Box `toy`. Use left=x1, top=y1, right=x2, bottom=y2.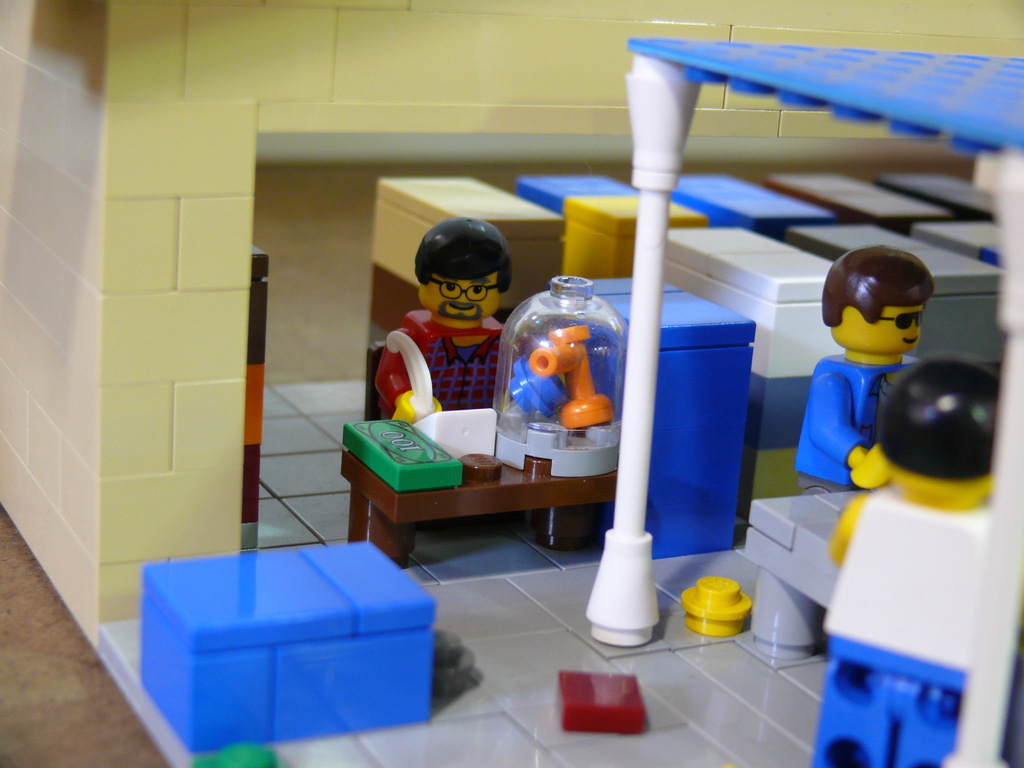
left=671, top=174, right=814, bottom=219.
